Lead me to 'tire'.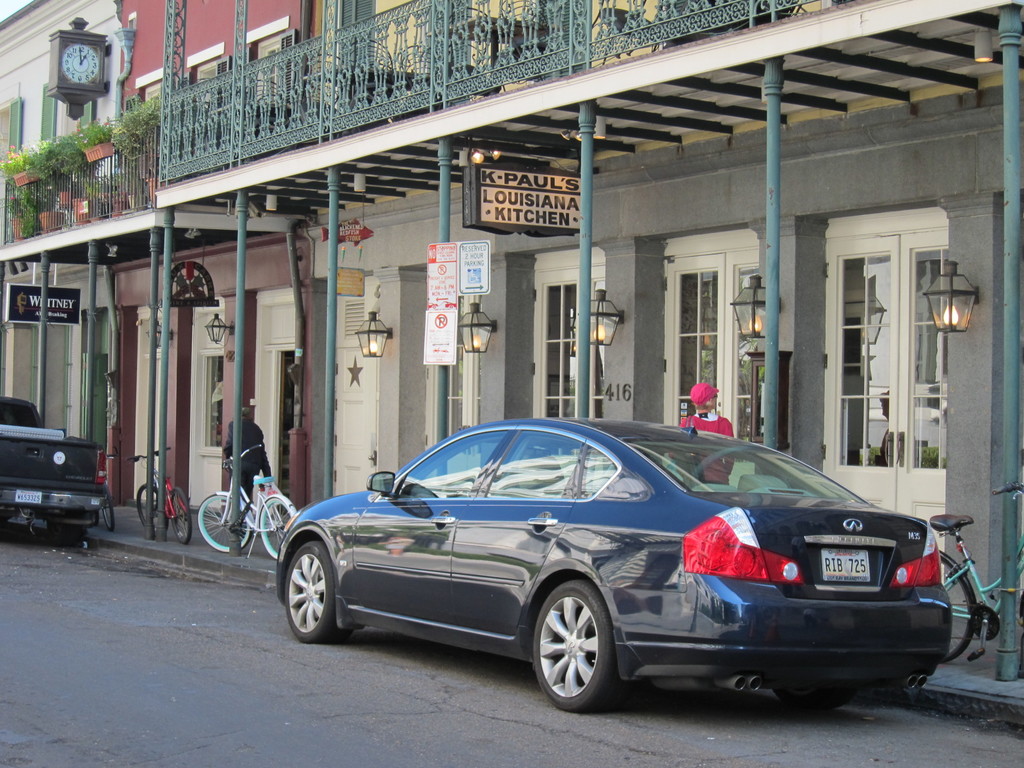
Lead to [left=258, top=498, right=298, bottom=557].
